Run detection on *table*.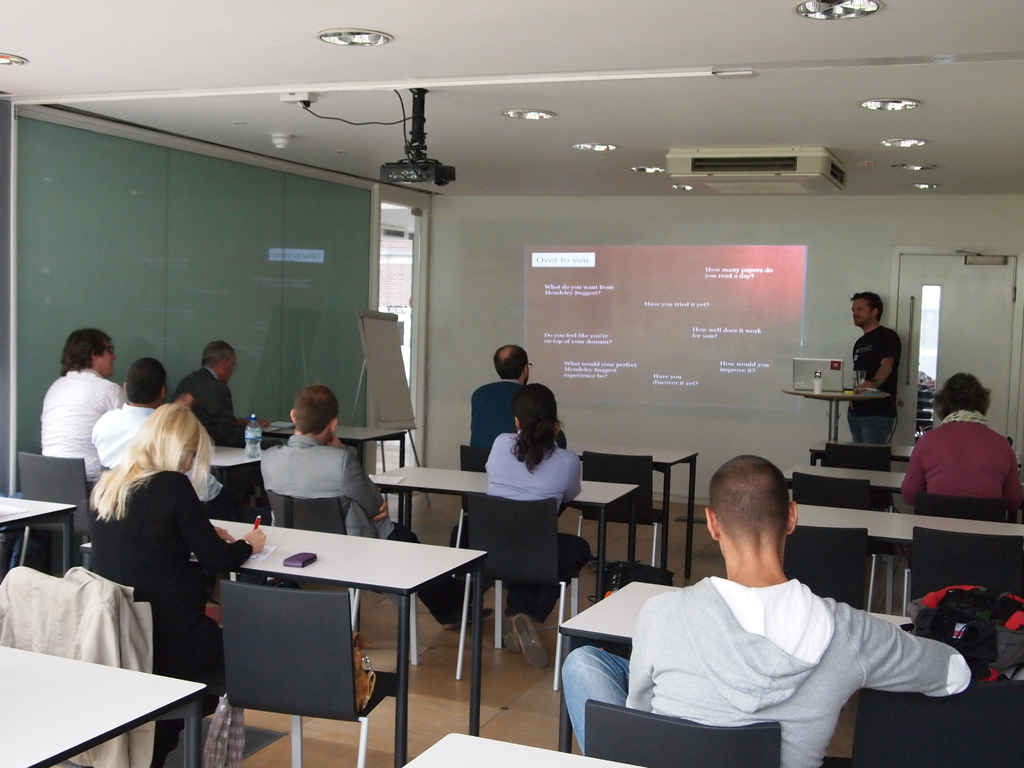
Result: x1=579 y1=445 x2=697 y2=580.
